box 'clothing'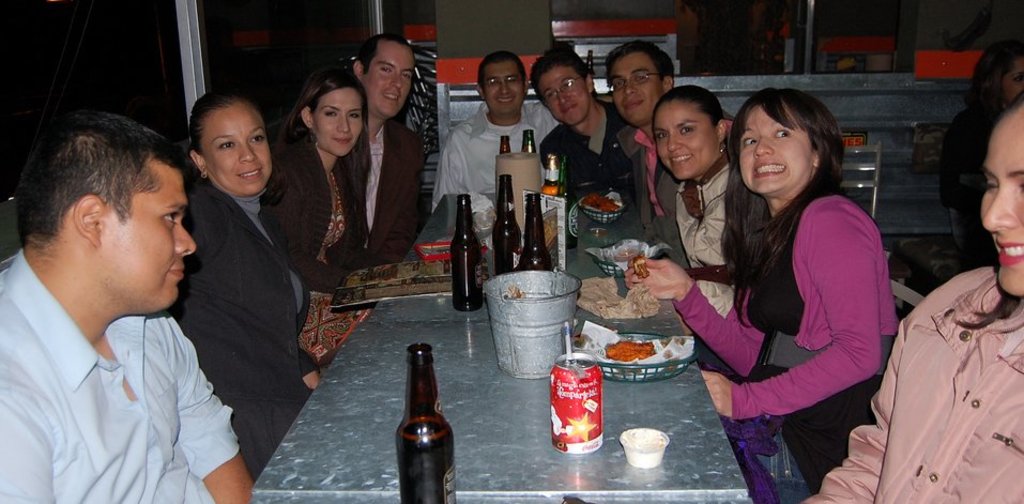
select_region(13, 249, 225, 494)
